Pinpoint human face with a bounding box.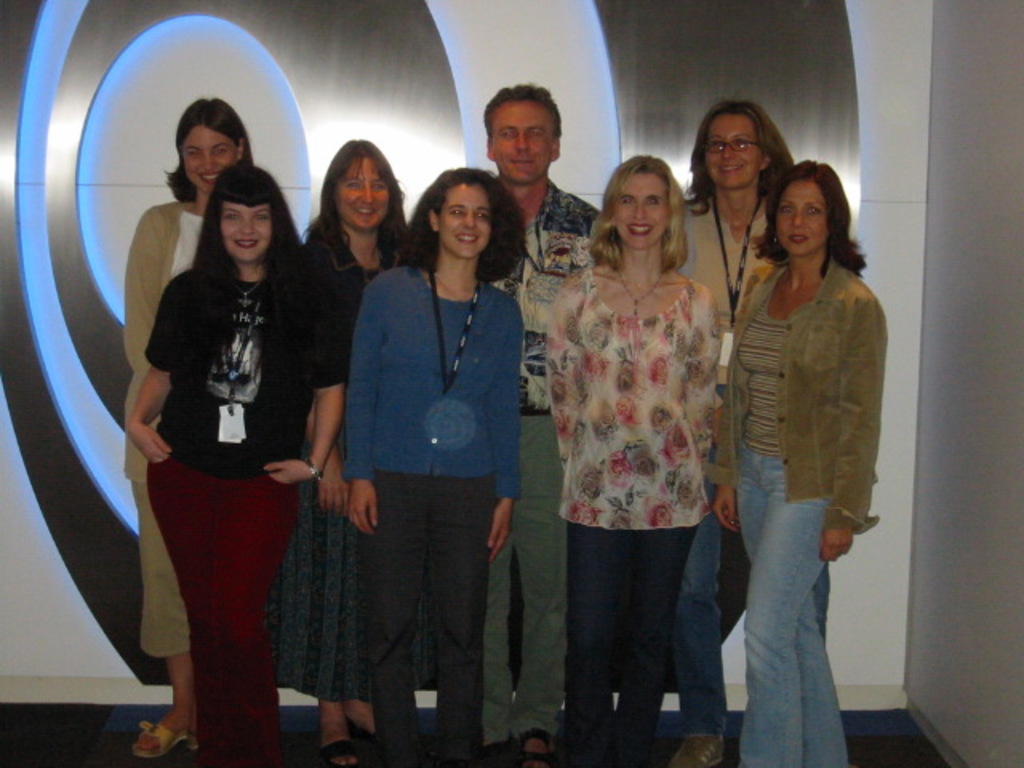
Rect(616, 173, 669, 250).
